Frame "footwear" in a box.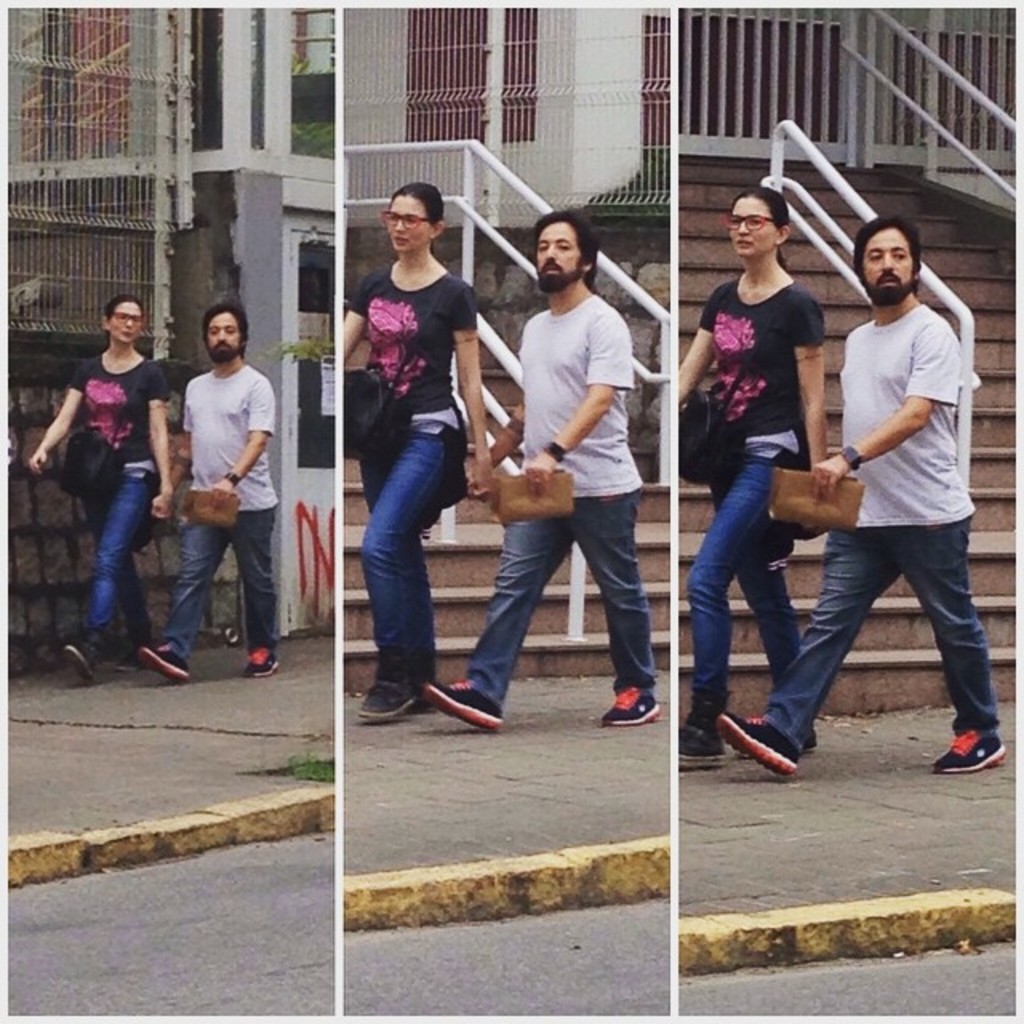
region(238, 653, 283, 675).
